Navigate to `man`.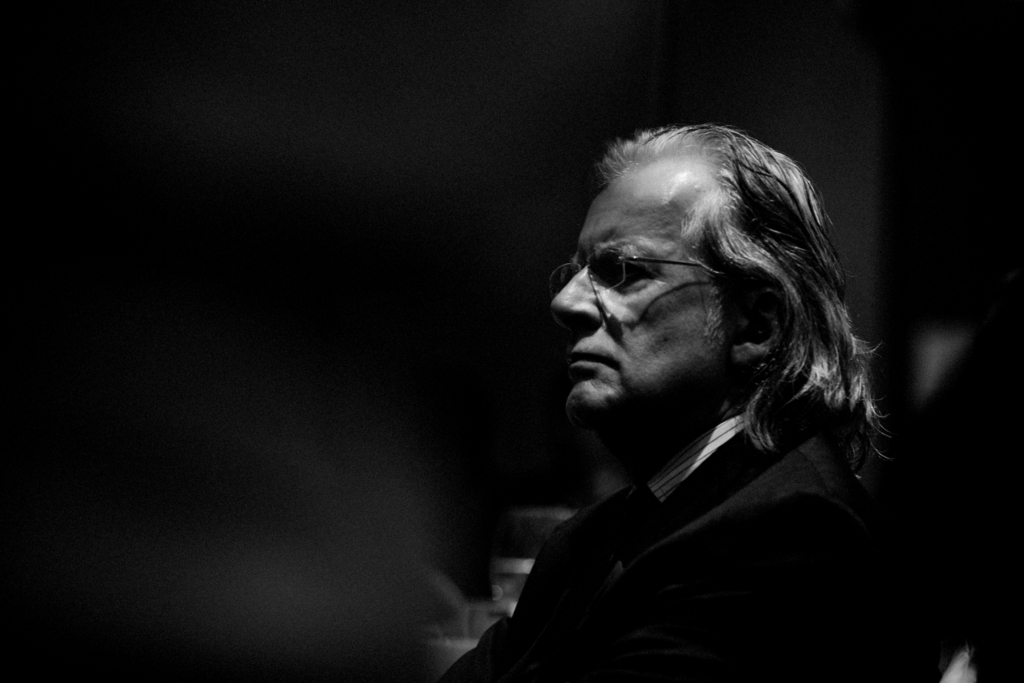
Navigation target: select_region(436, 125, 934, 682).
